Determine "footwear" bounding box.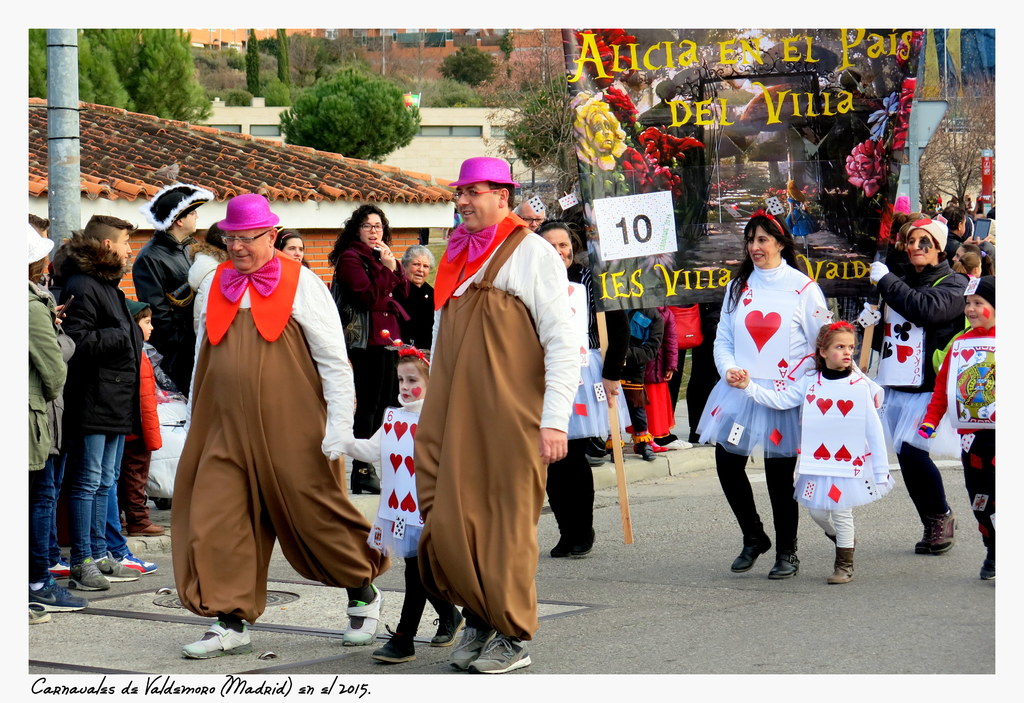
Determined: Rect(373, 624, 415, 663).
